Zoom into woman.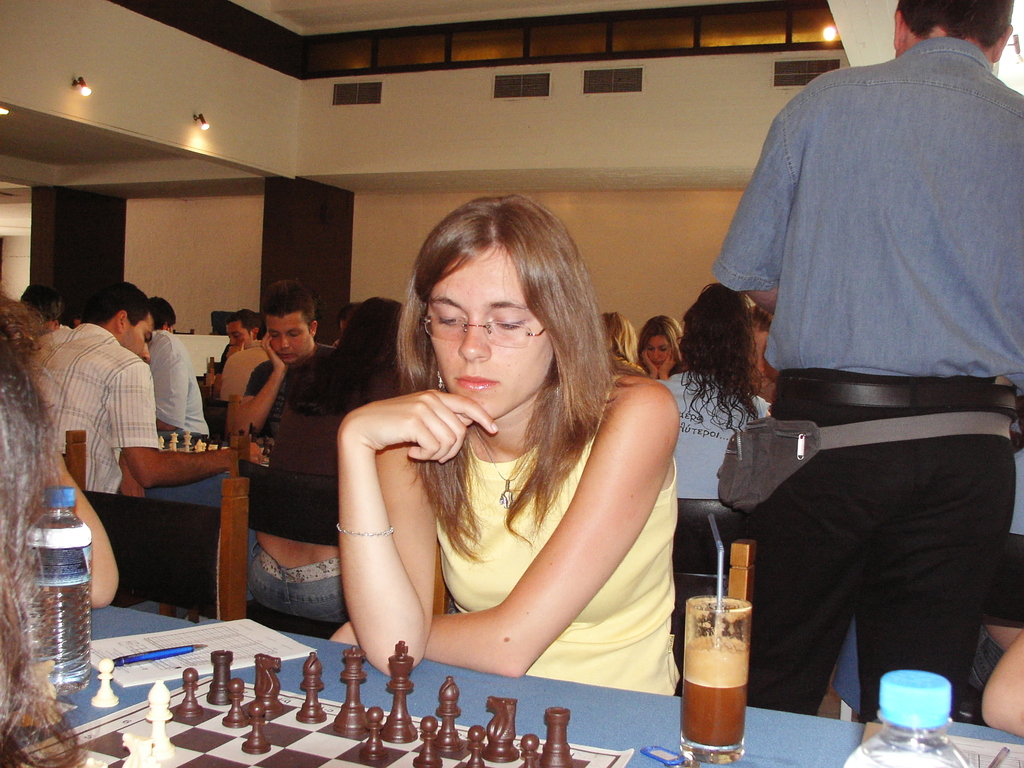
Zoom target: <bbox>636, 317, 678, 381</bbox>.
